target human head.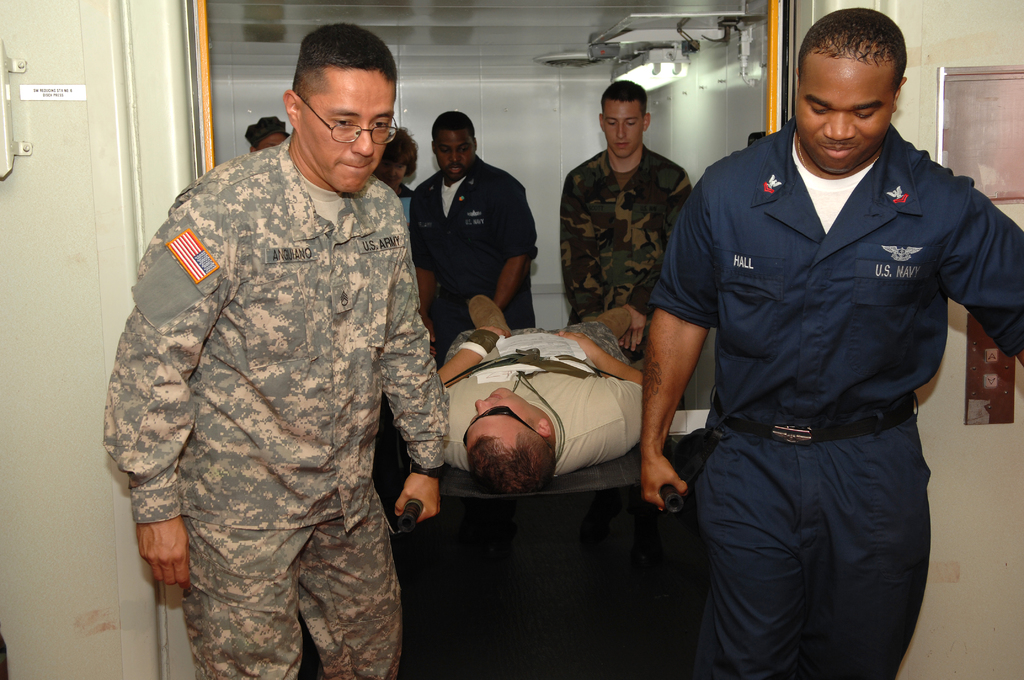
Target region: 463:384:559:498.
